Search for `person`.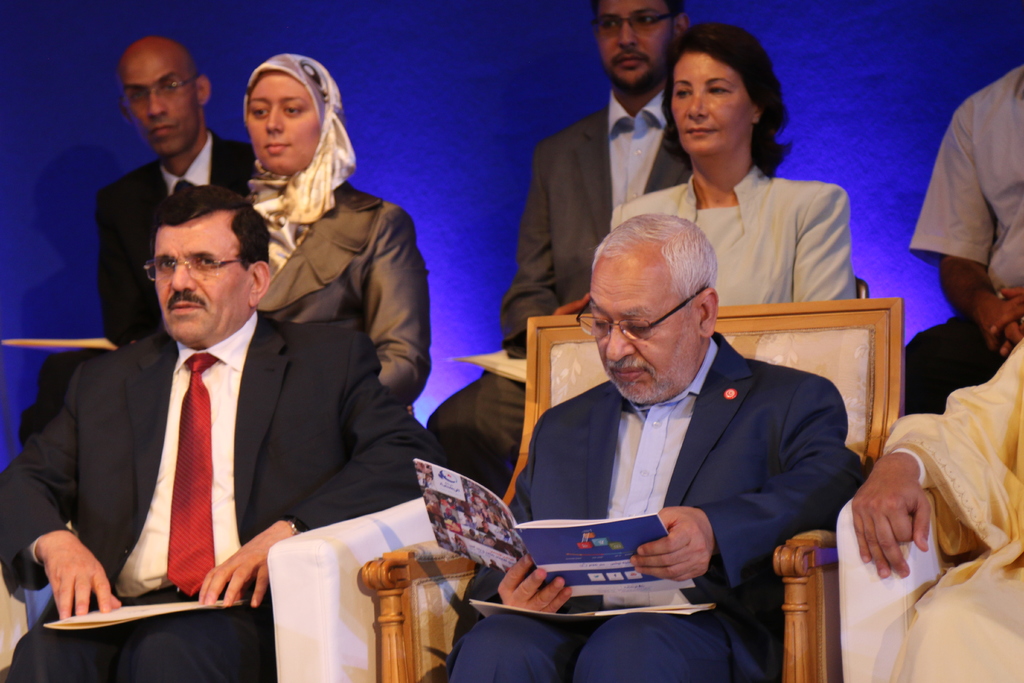
Found at 885 56 1023 429.
